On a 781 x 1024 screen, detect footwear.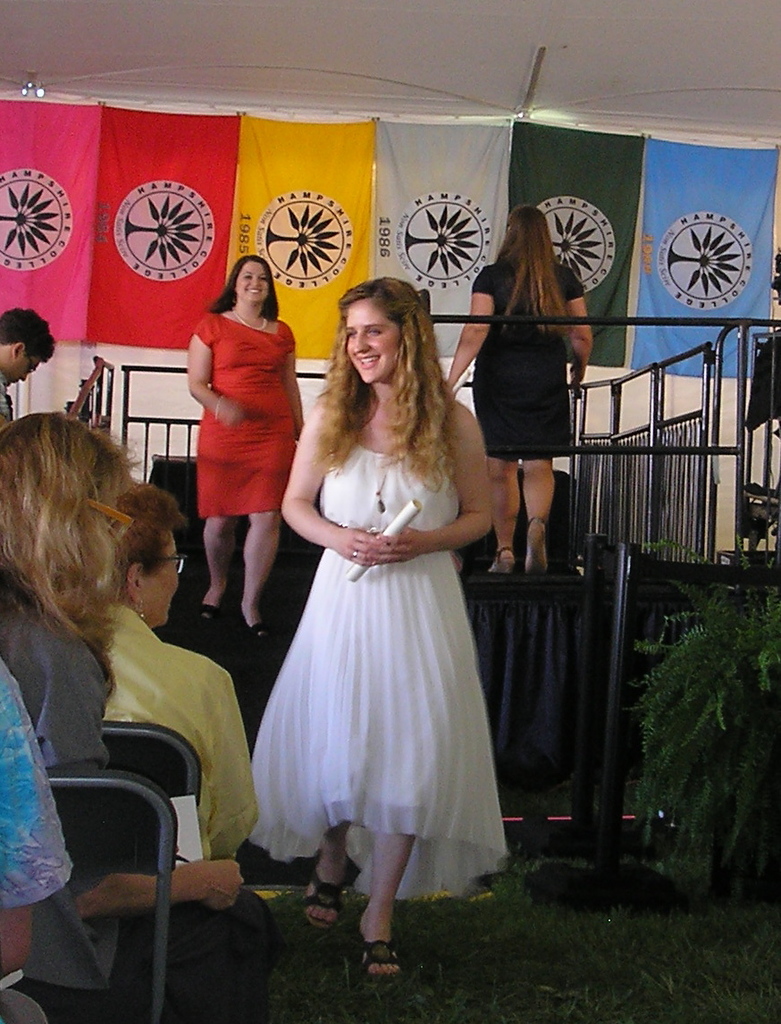
[303, 871, 348, 930].
